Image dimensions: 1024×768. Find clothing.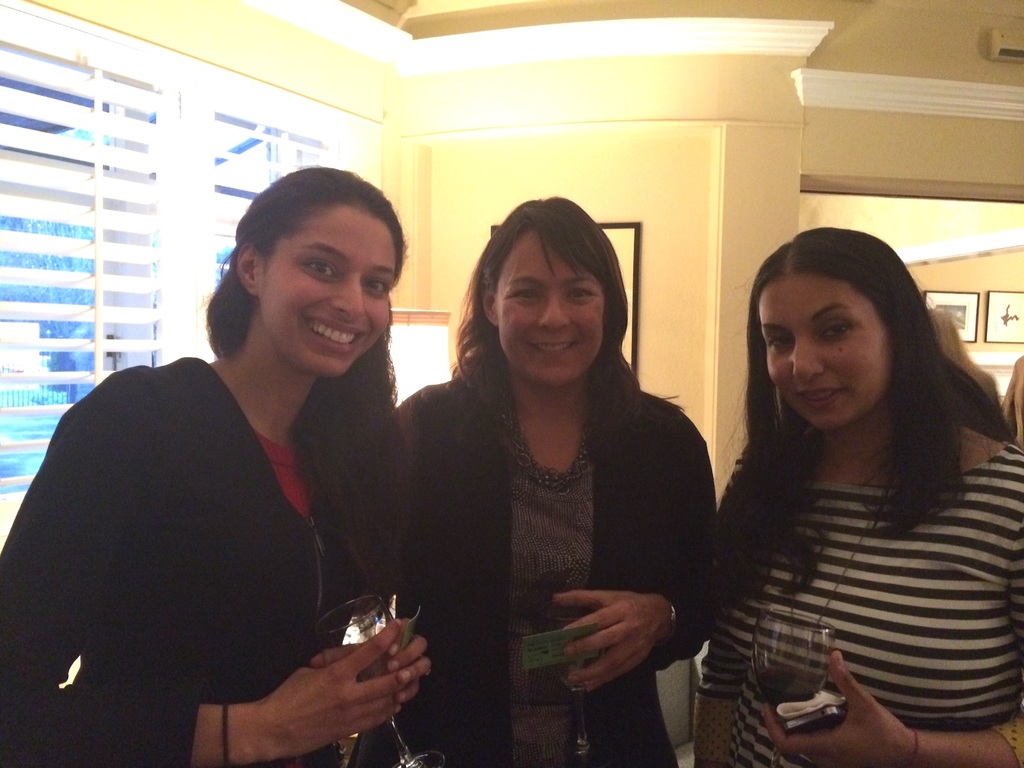
(x1=25, y1=297, x2=429, y2=765).
